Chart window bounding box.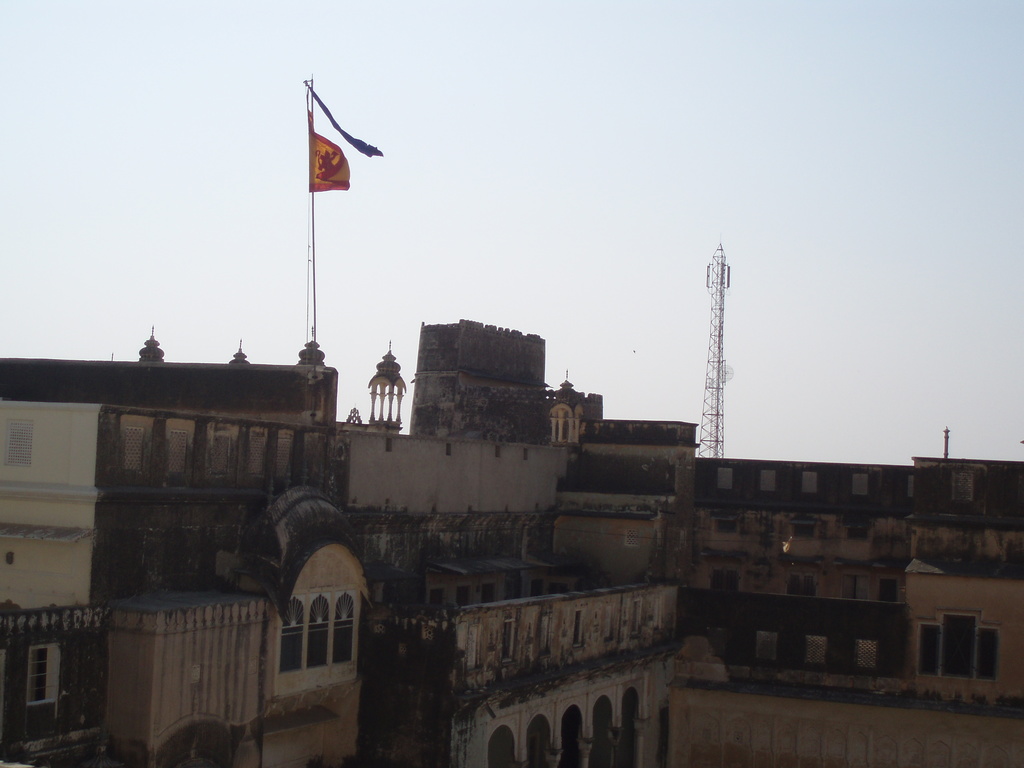
Charted: [left=172, top=429, right=186, bottom=476].
